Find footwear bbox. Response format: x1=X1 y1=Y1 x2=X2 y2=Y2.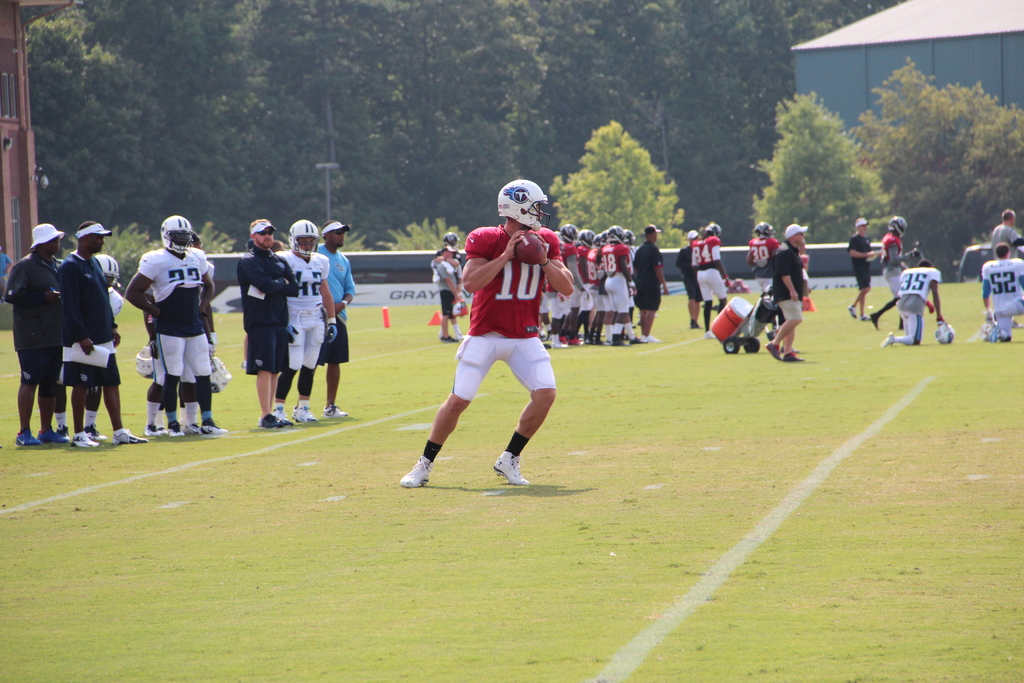
x1=617 y1=338 x2=625 y2=346.
